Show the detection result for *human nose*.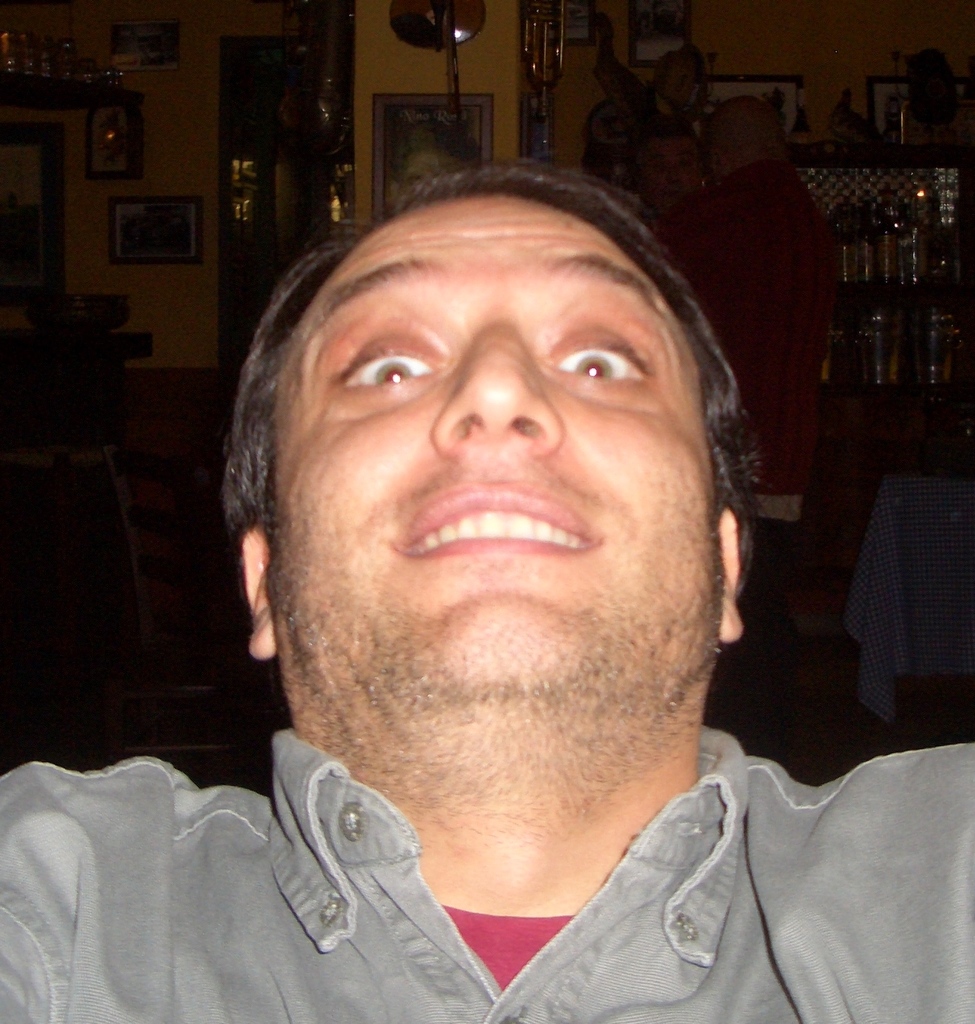
left=425, top=338, right=565, bottom=454.
